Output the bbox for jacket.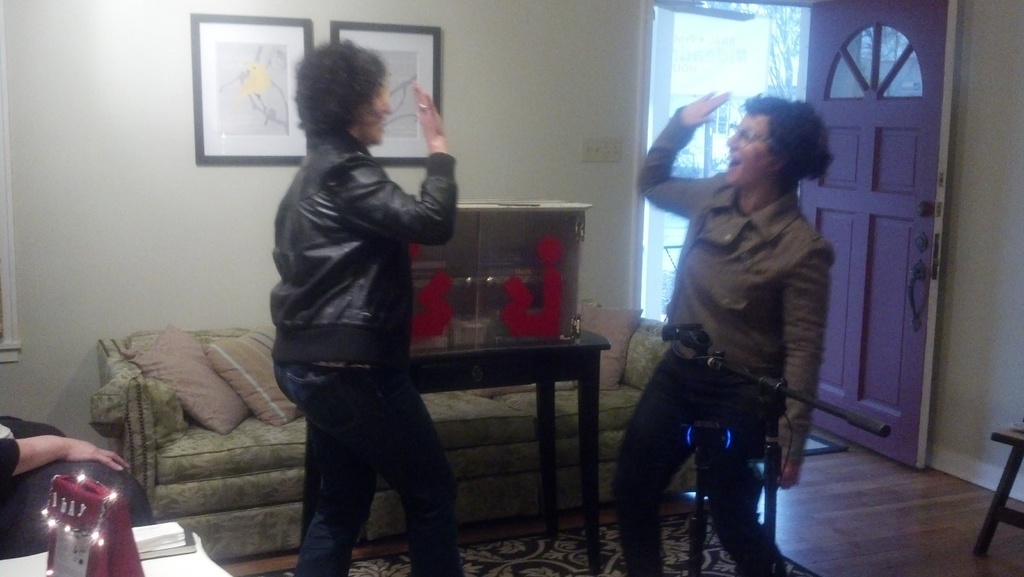
region(263, 130, 484, 405).
